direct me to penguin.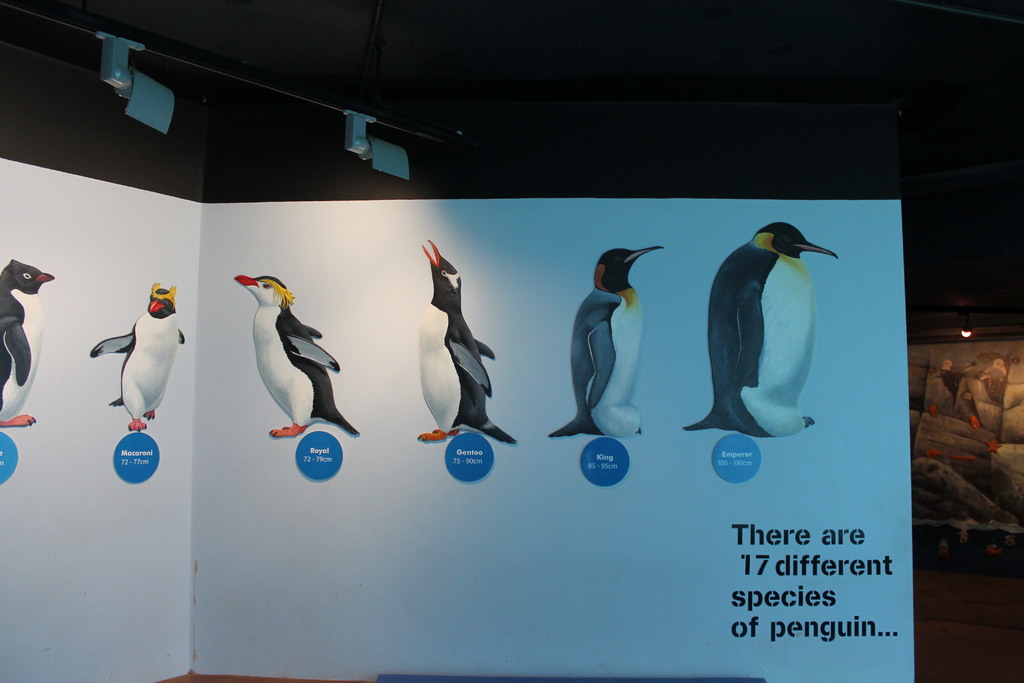
Direction: <region>90, 283, 187, 434</region>.
